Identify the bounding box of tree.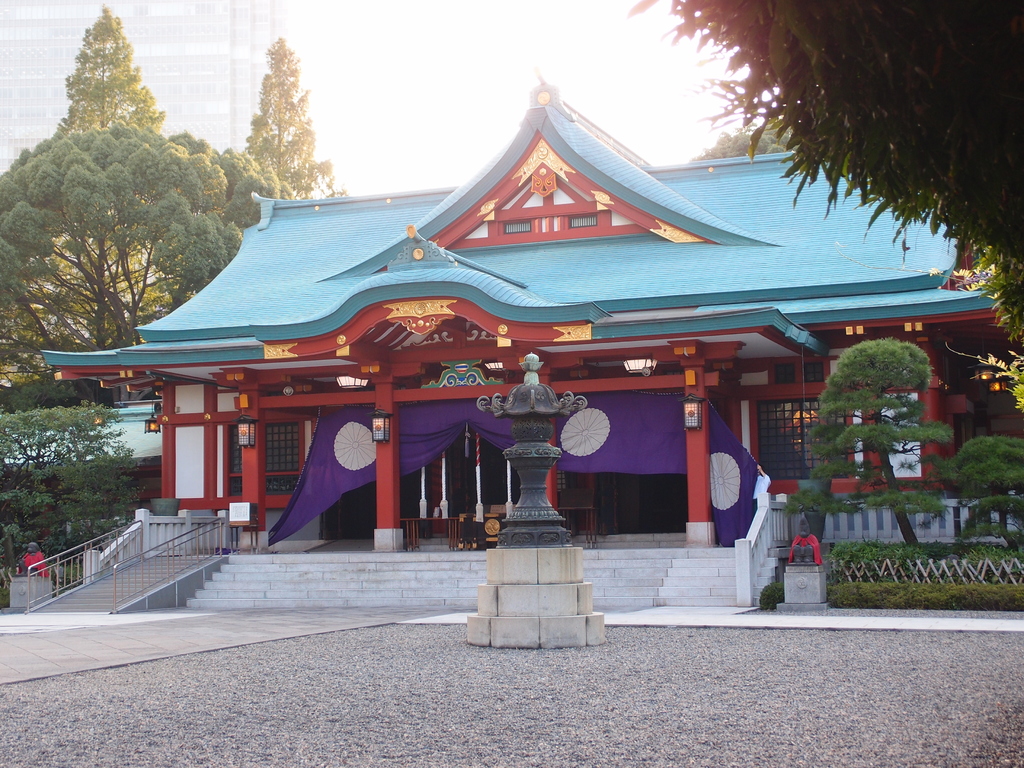
locate(16, 381, 151, 616).
